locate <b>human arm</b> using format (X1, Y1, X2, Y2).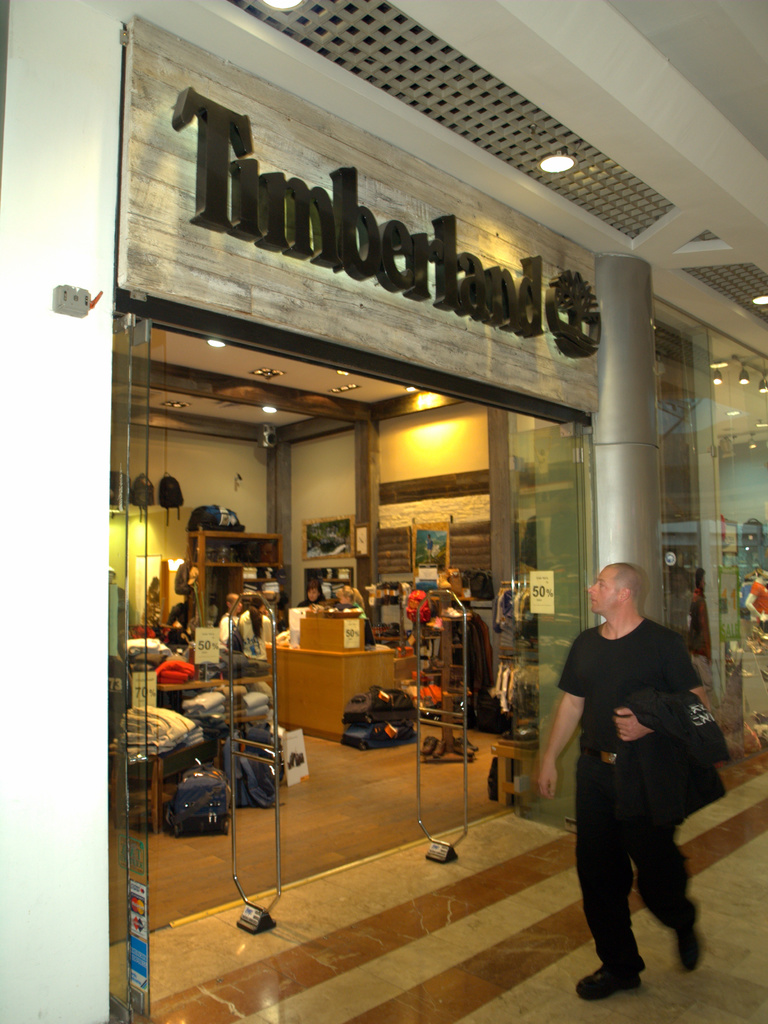
(540, 691, 585, 798).
